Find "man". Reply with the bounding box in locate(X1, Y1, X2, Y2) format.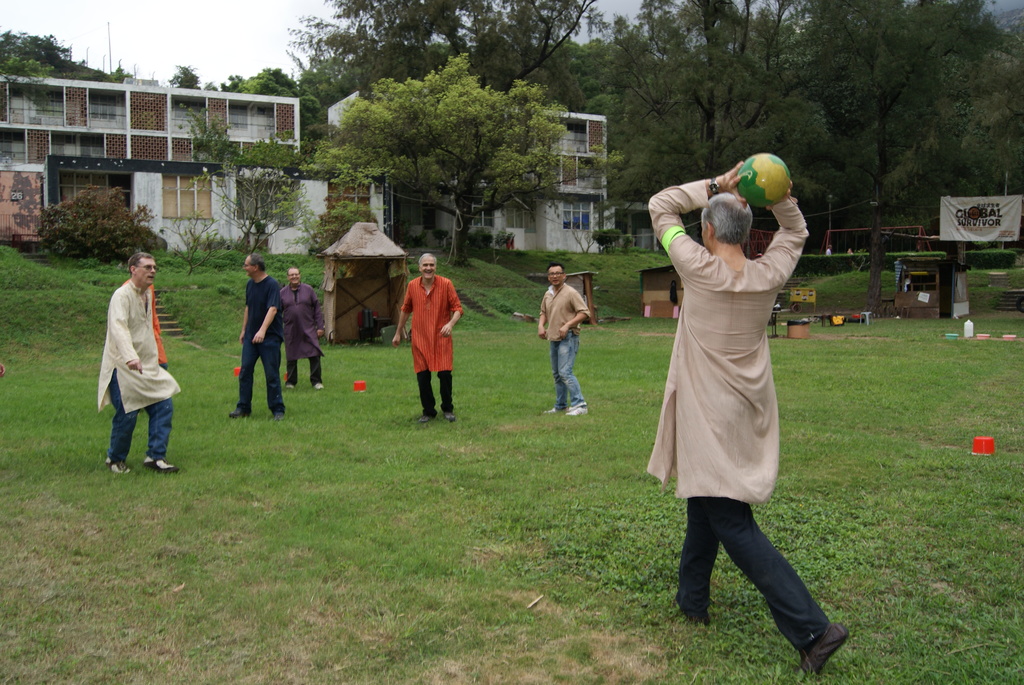
locate(538, 265, 593, 418).
